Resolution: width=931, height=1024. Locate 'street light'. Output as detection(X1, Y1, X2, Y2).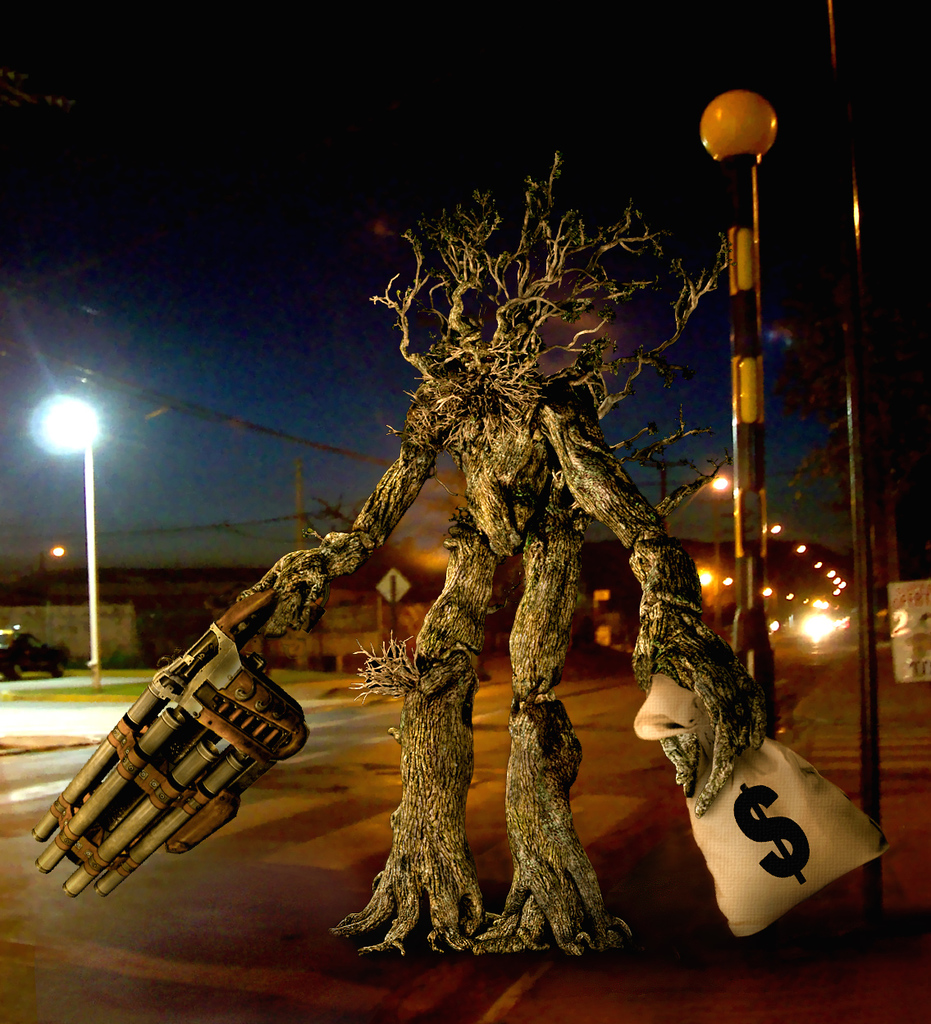
detection(696, 469, 731, 642).
